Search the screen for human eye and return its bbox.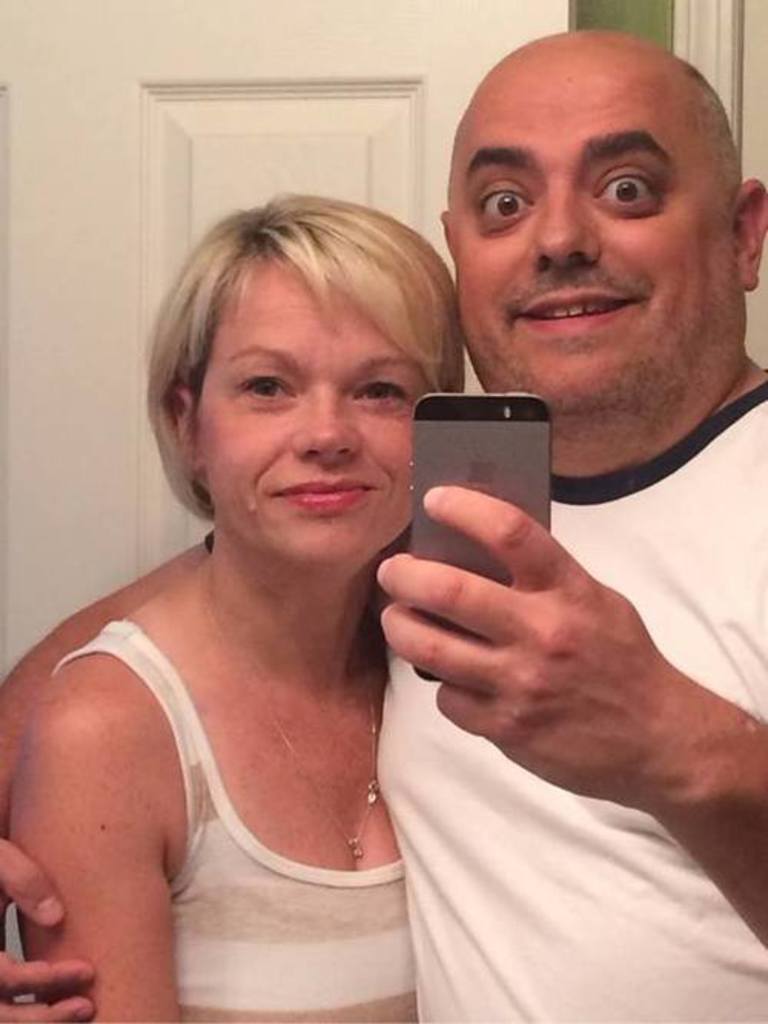
Found: [left=590, top=164, right=664, bottom=209].
